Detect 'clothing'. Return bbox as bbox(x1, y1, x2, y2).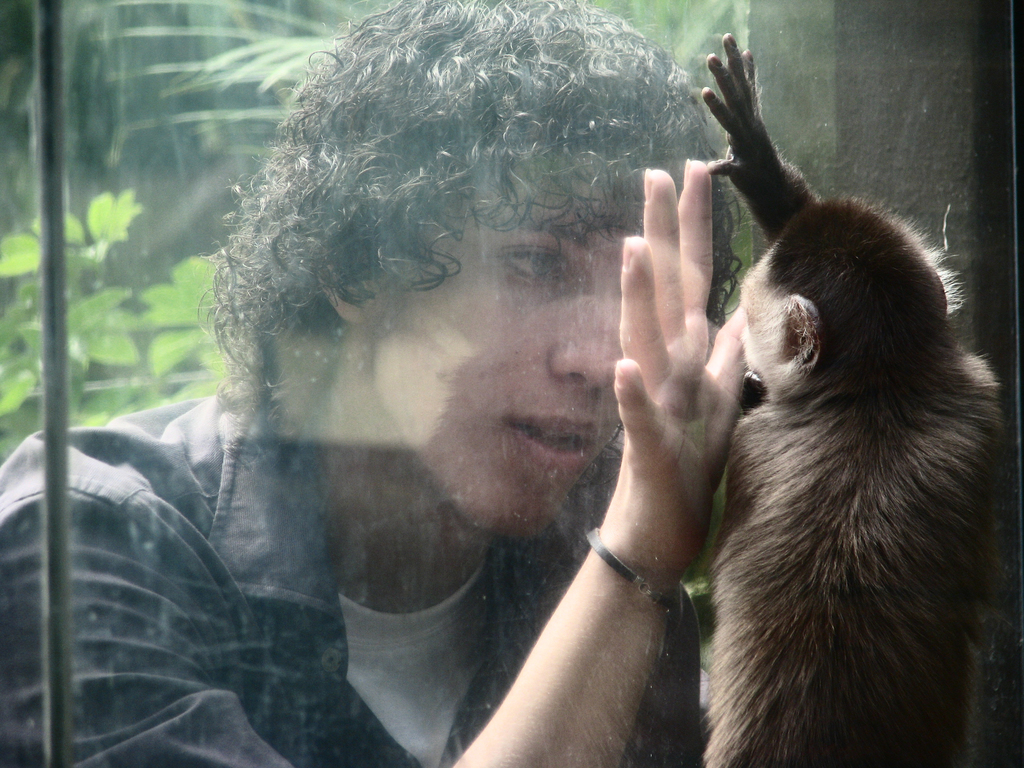
bbox(0, 362, 721, 767).
